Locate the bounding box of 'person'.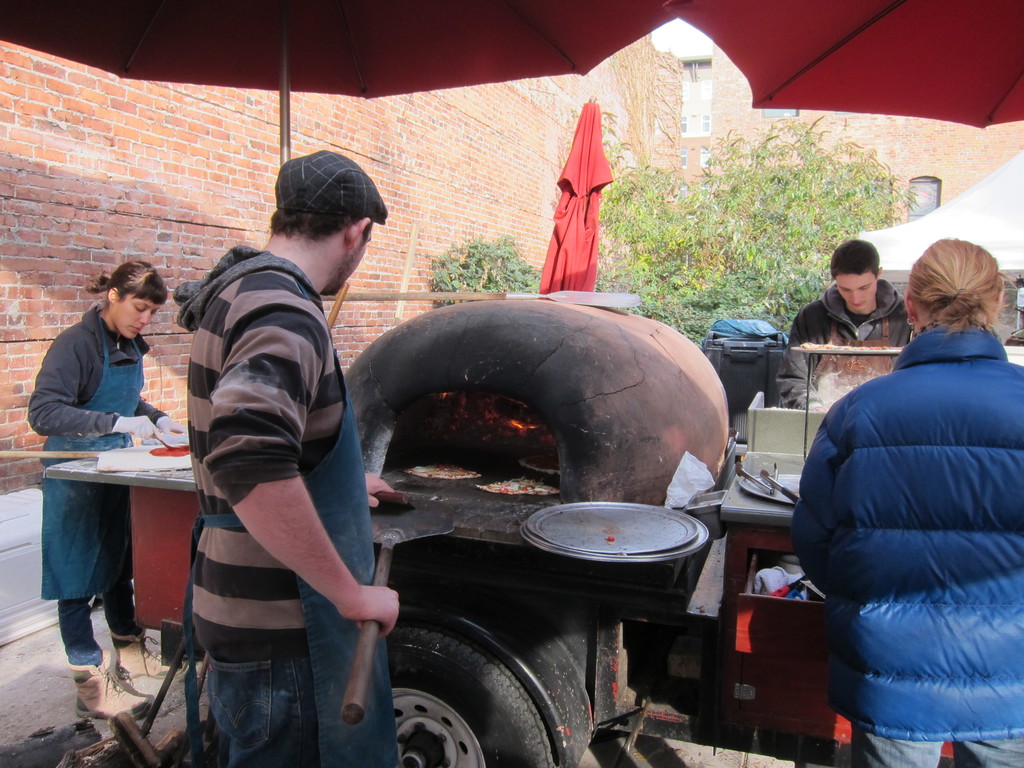
Bounding box: box=[27, 257, 208, 728].
